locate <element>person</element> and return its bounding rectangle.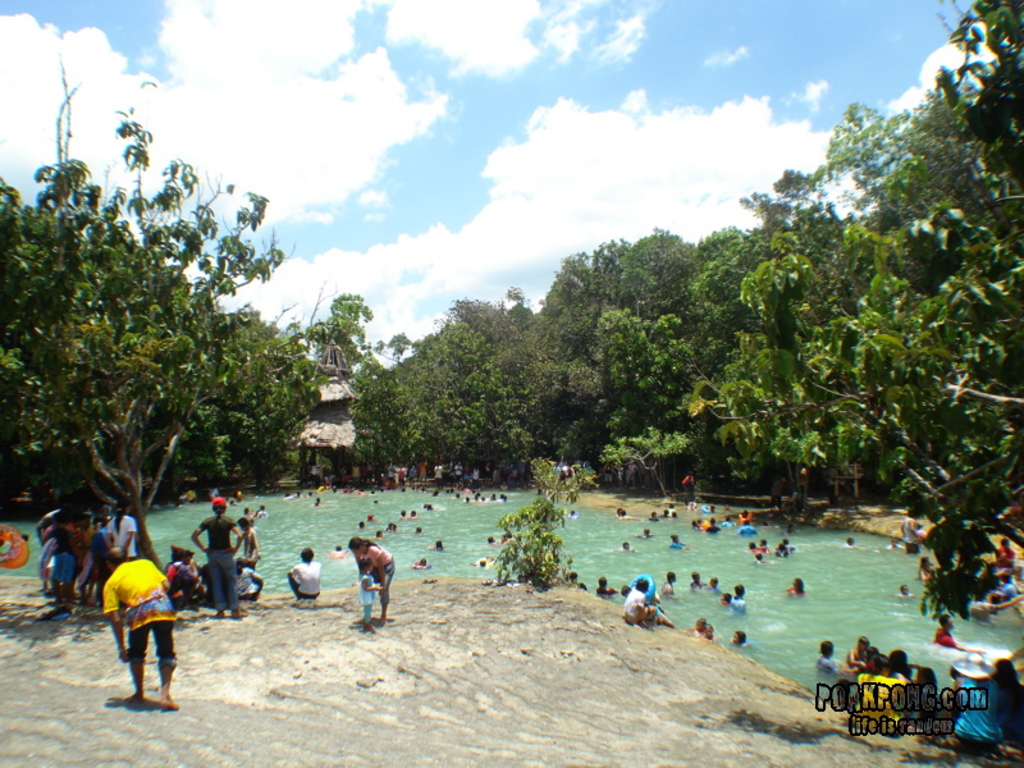
<box>669,529,687,548</box>.
